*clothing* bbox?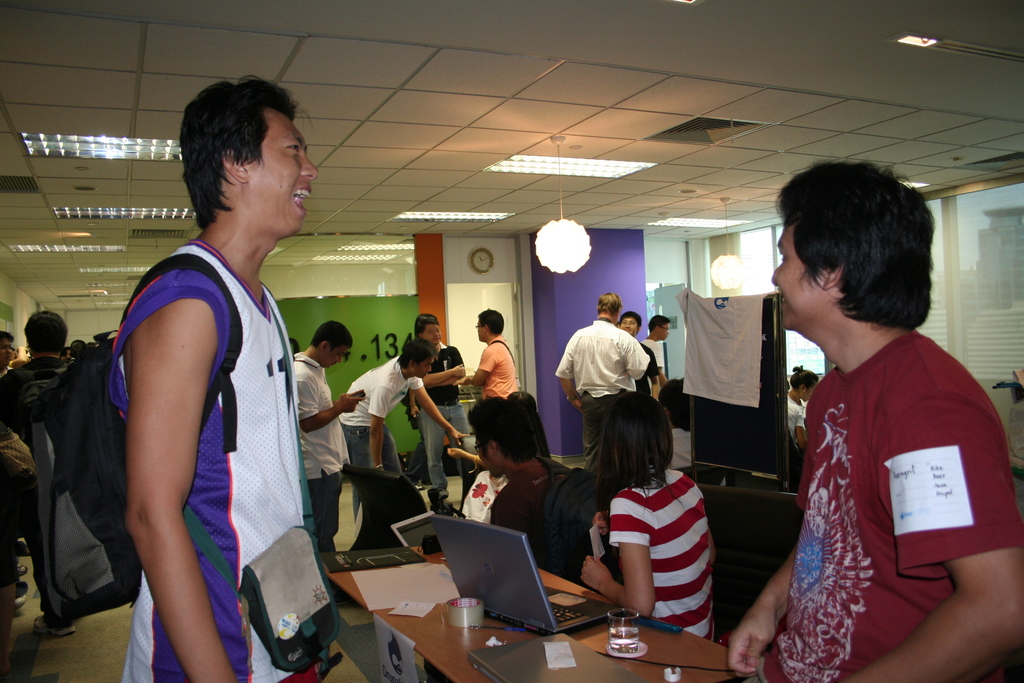
[633, 342, 659, 394]
